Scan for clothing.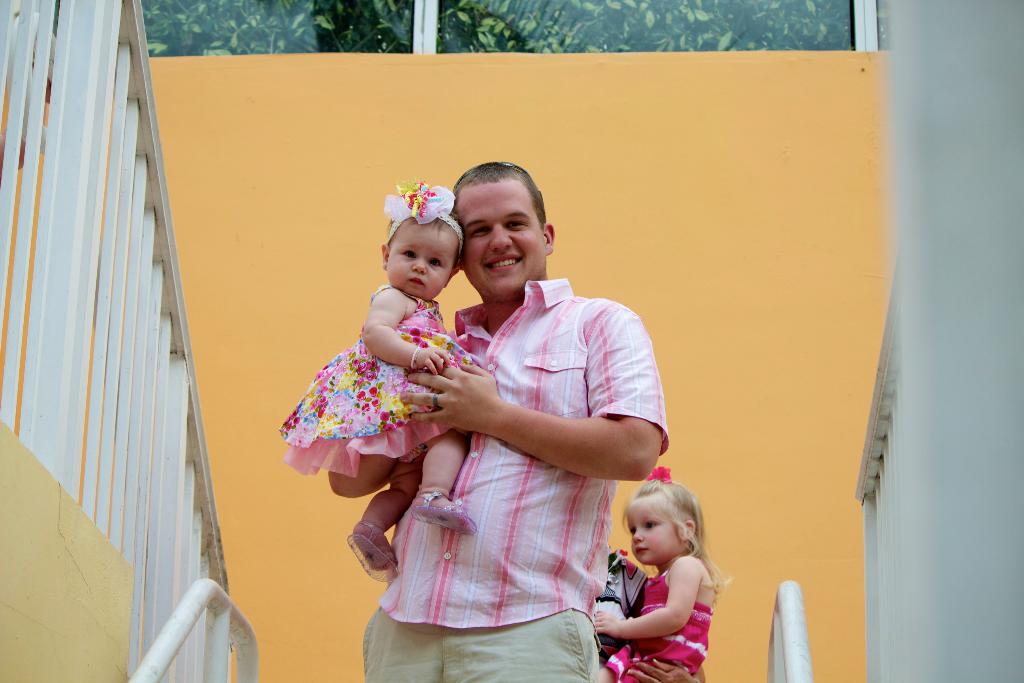
Scan result: bbox(599, 547, 717, 664).
